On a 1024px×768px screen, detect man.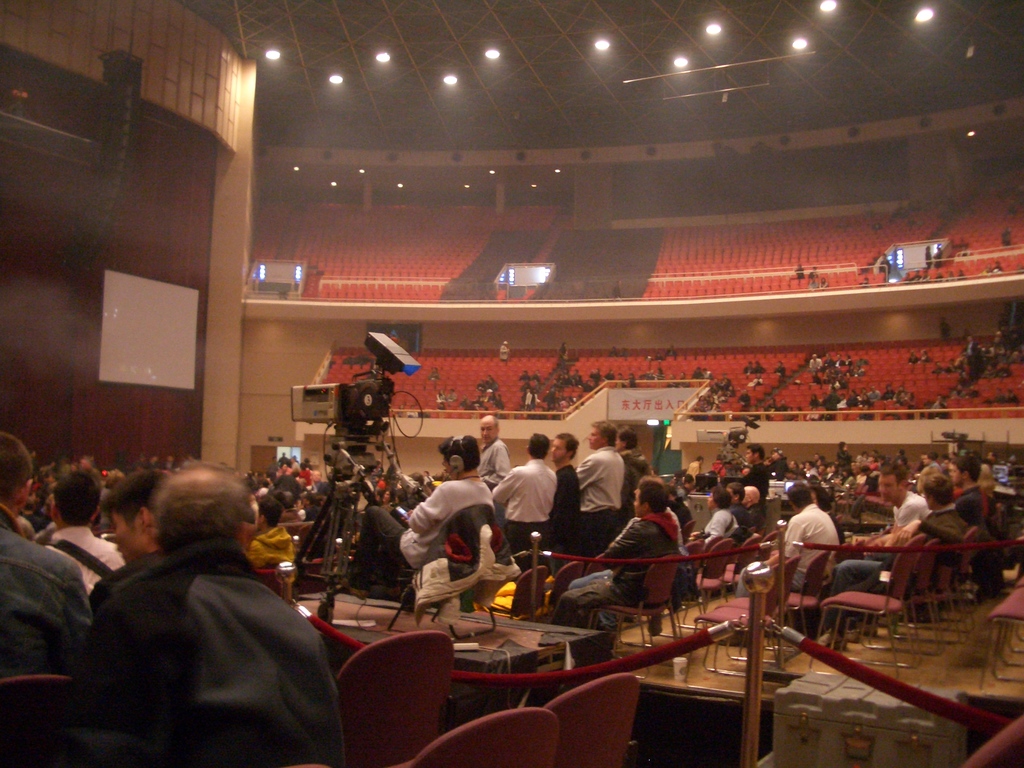
bbox=[944, 456, 990, 524].
